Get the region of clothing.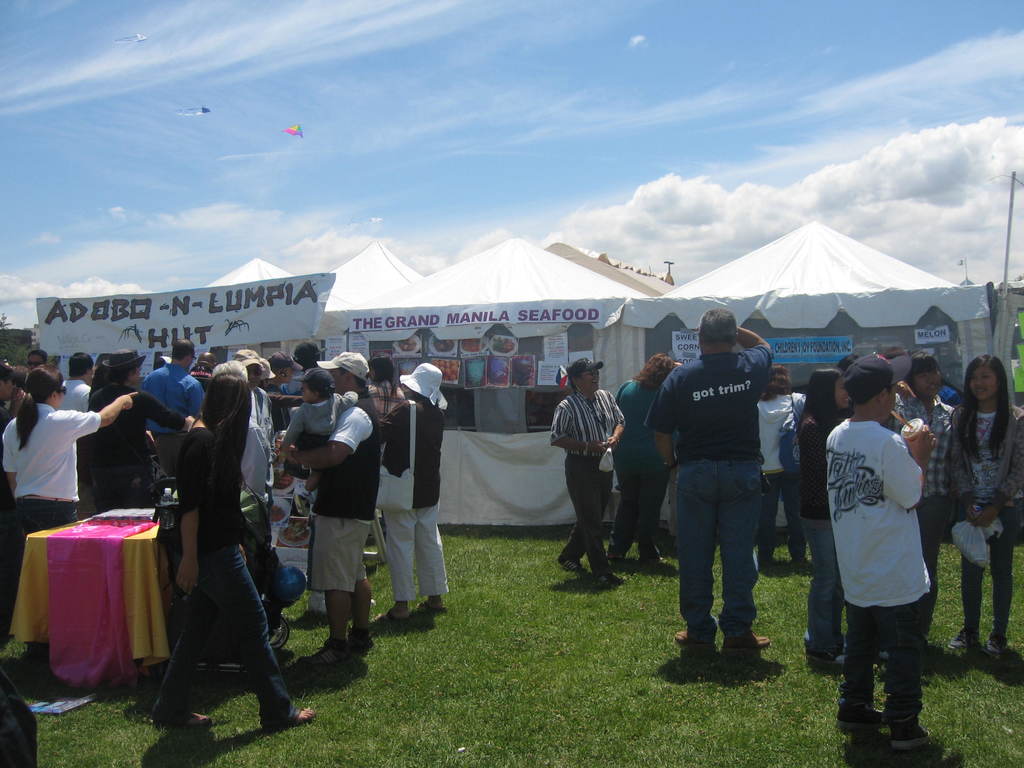
bbox=[167, 415, 299, 725].
